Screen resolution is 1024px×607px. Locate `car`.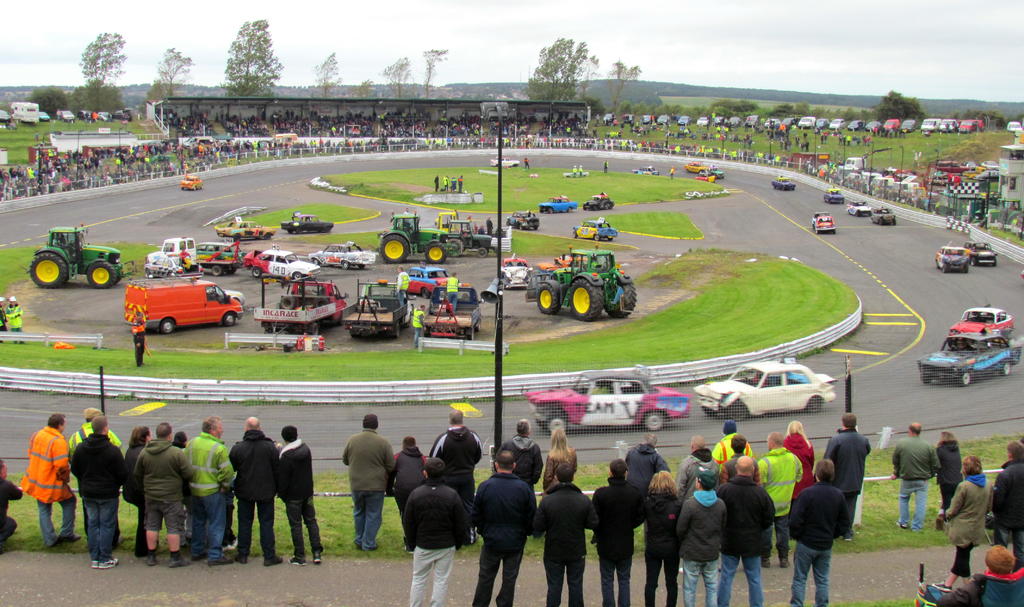
box(824, 190, 842, 198).
